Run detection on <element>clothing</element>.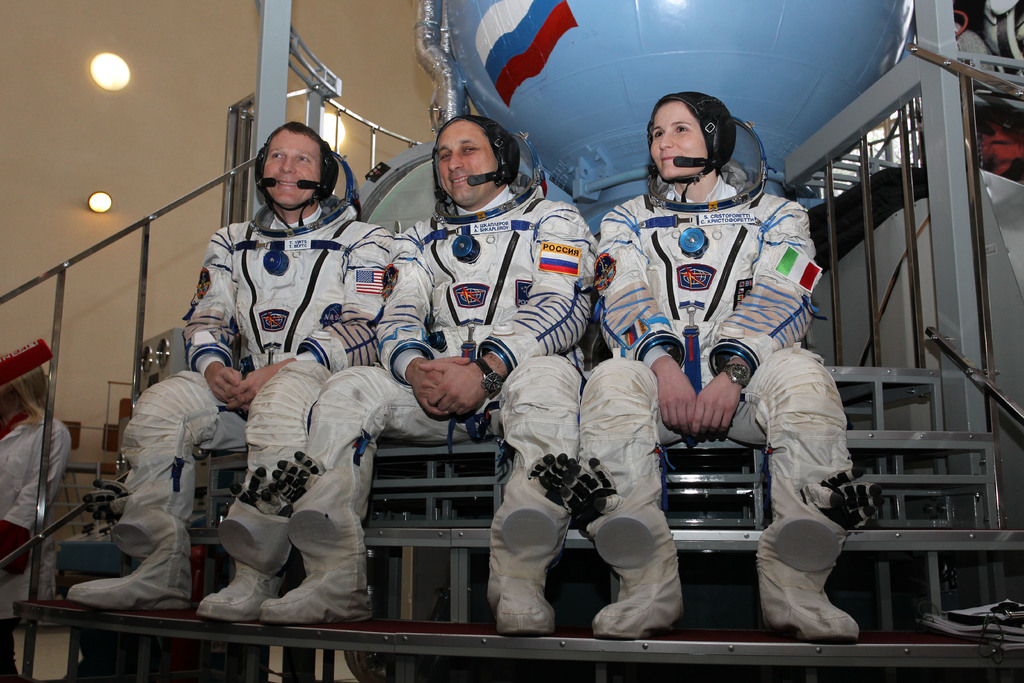
Result: 297, 192, 588, 599.
